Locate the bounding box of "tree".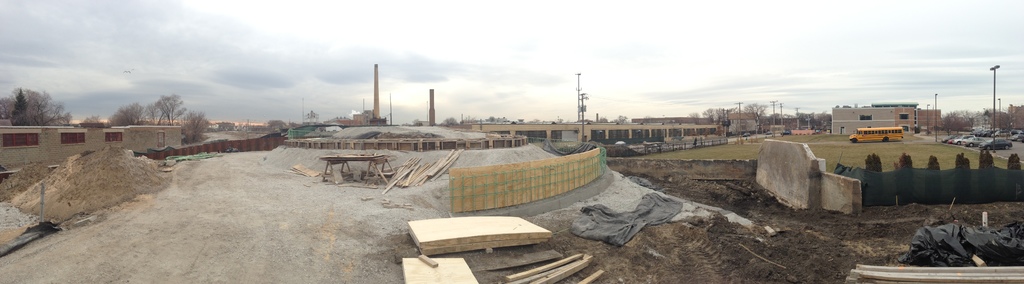
Bounding box: 440:113:460:123.
